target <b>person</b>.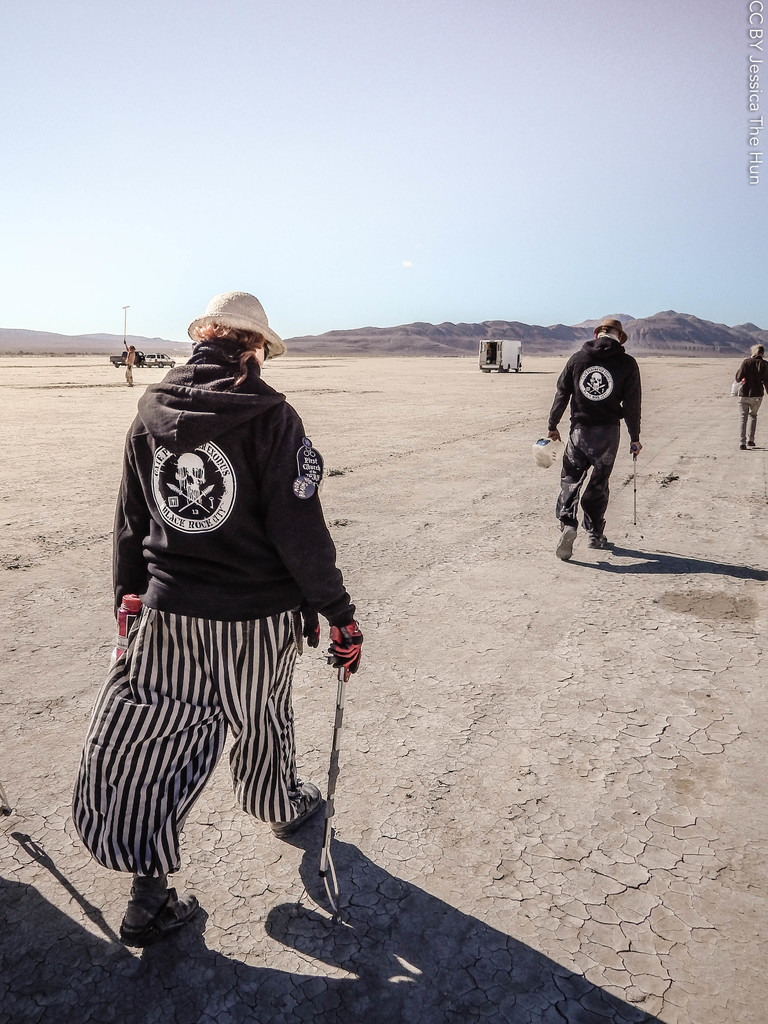
Target region: rect(555, 316, 650, 577).
